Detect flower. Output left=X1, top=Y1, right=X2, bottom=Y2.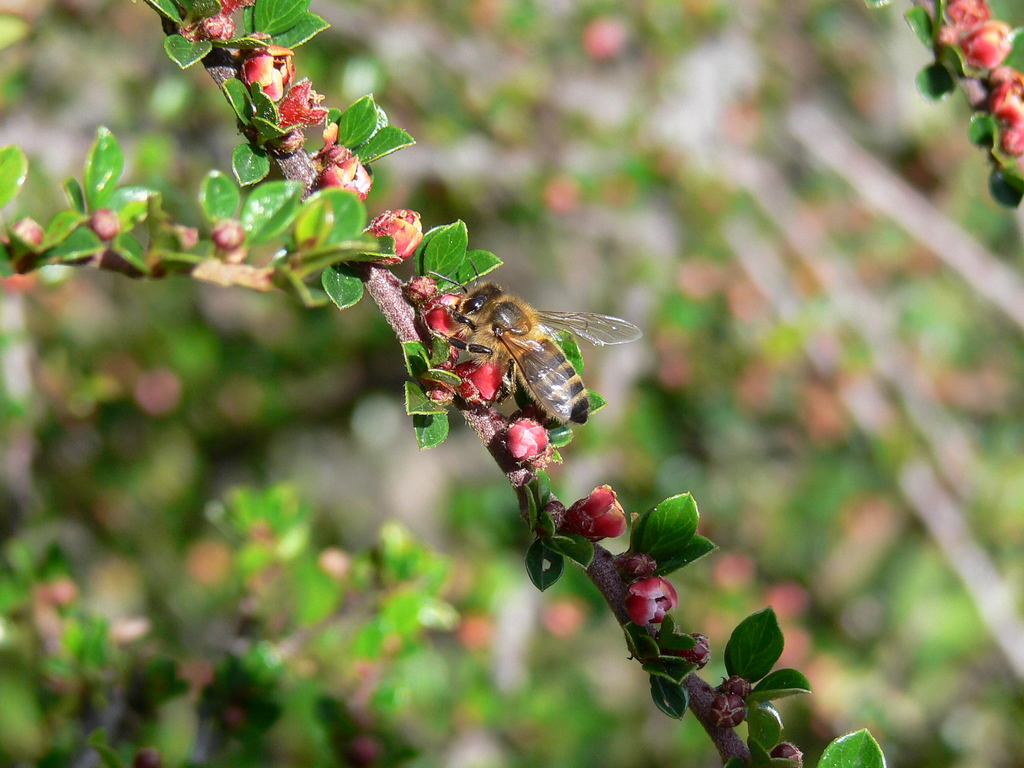
left=583, top=19, right=630, bottom=57.
